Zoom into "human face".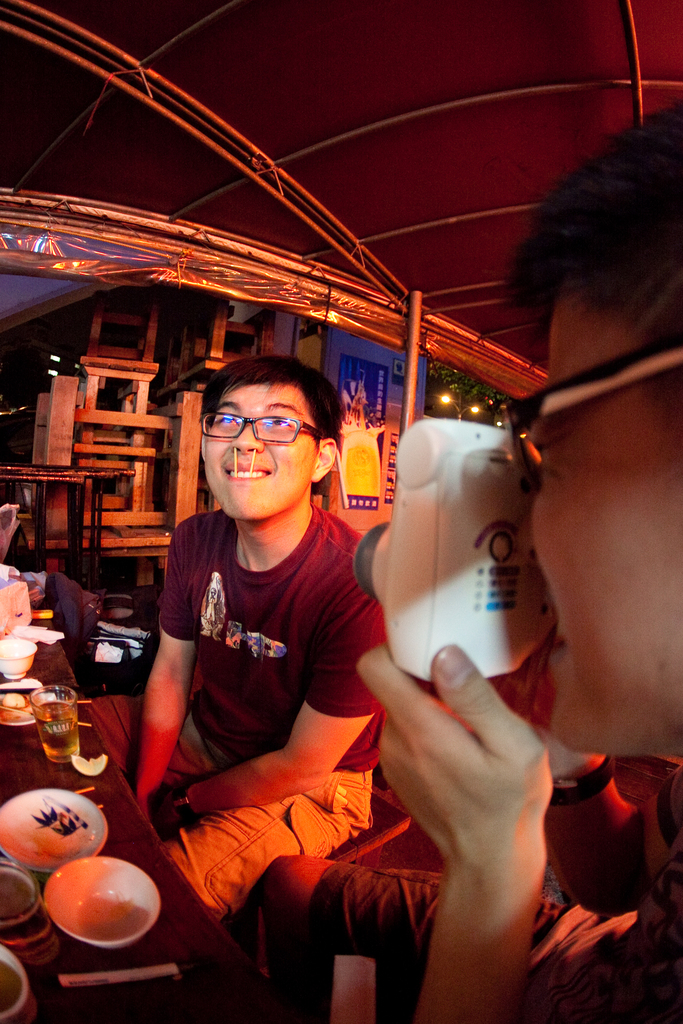
Zoom target: 527, 301, 682, 751.
